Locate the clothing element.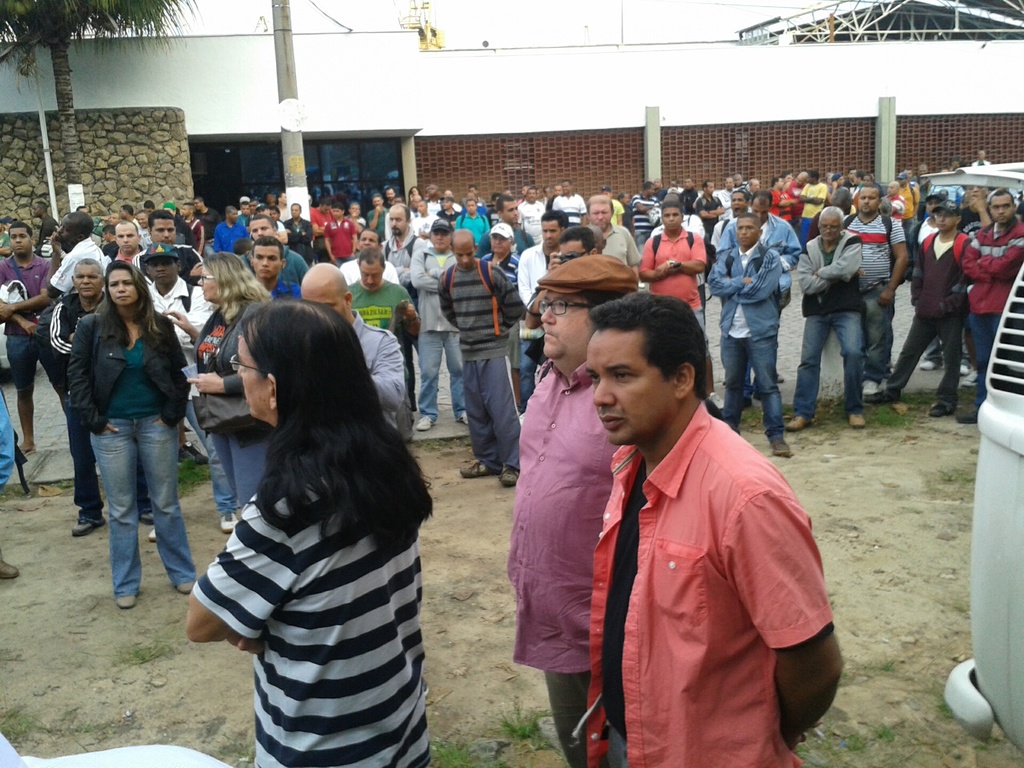
Element bbox: detection(959, 198, 980, 237).
